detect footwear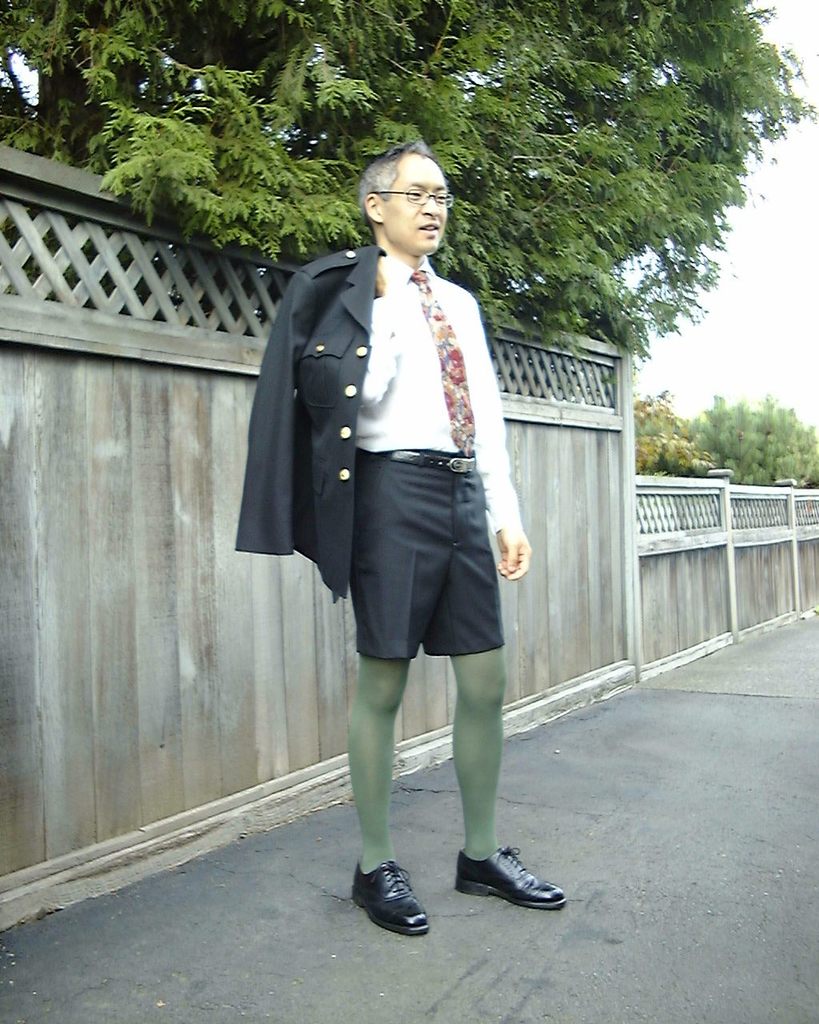
<region>452, 839, 566, 910</region>
